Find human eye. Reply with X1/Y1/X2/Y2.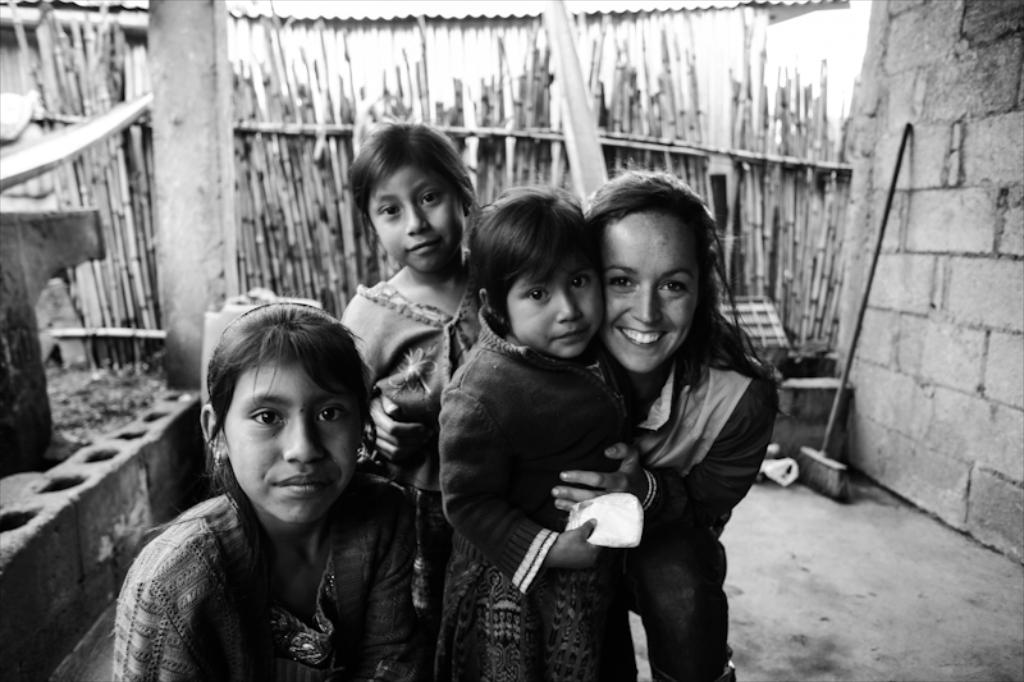
603/276/639/294.
